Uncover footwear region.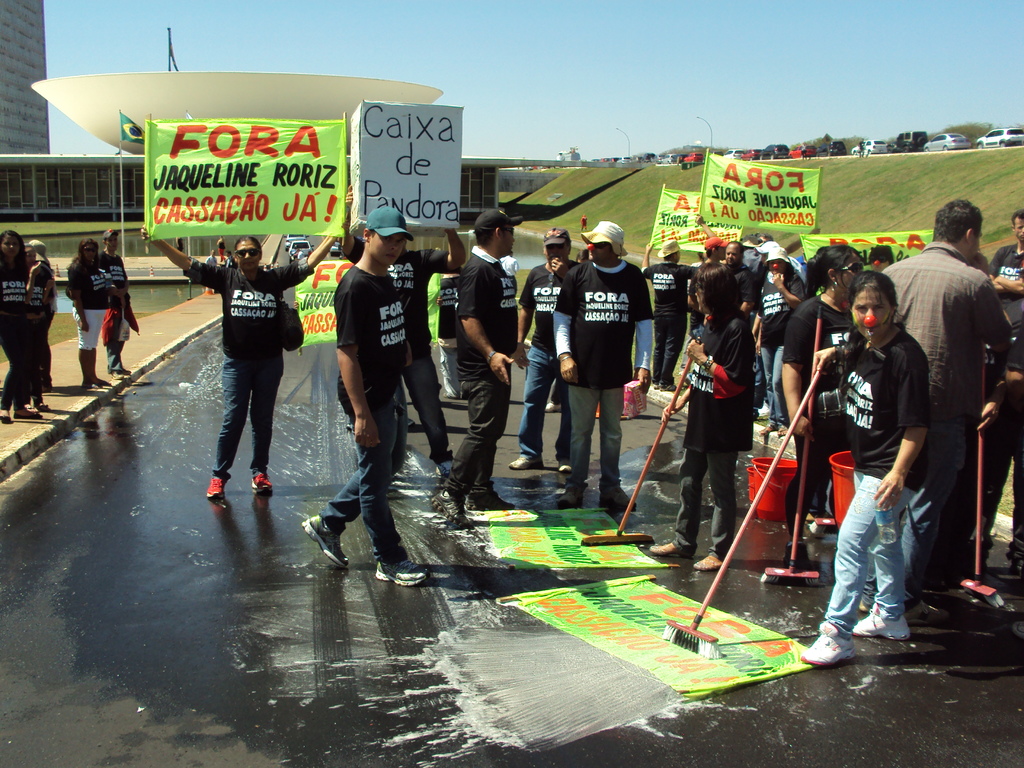
Uncovered: {"left": 91, "top": 376, "right": 113, "bottom": 387}.
